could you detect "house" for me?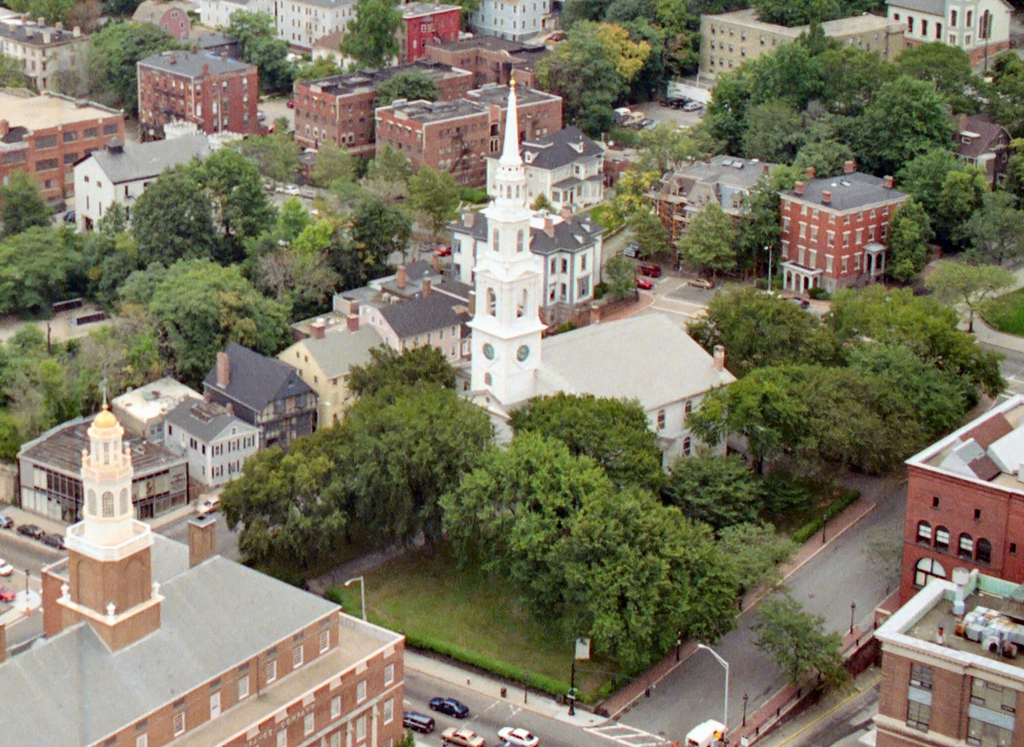
Detection result: {"left": 886, "top": 0, "right": 1015, "bottom": 89}.
